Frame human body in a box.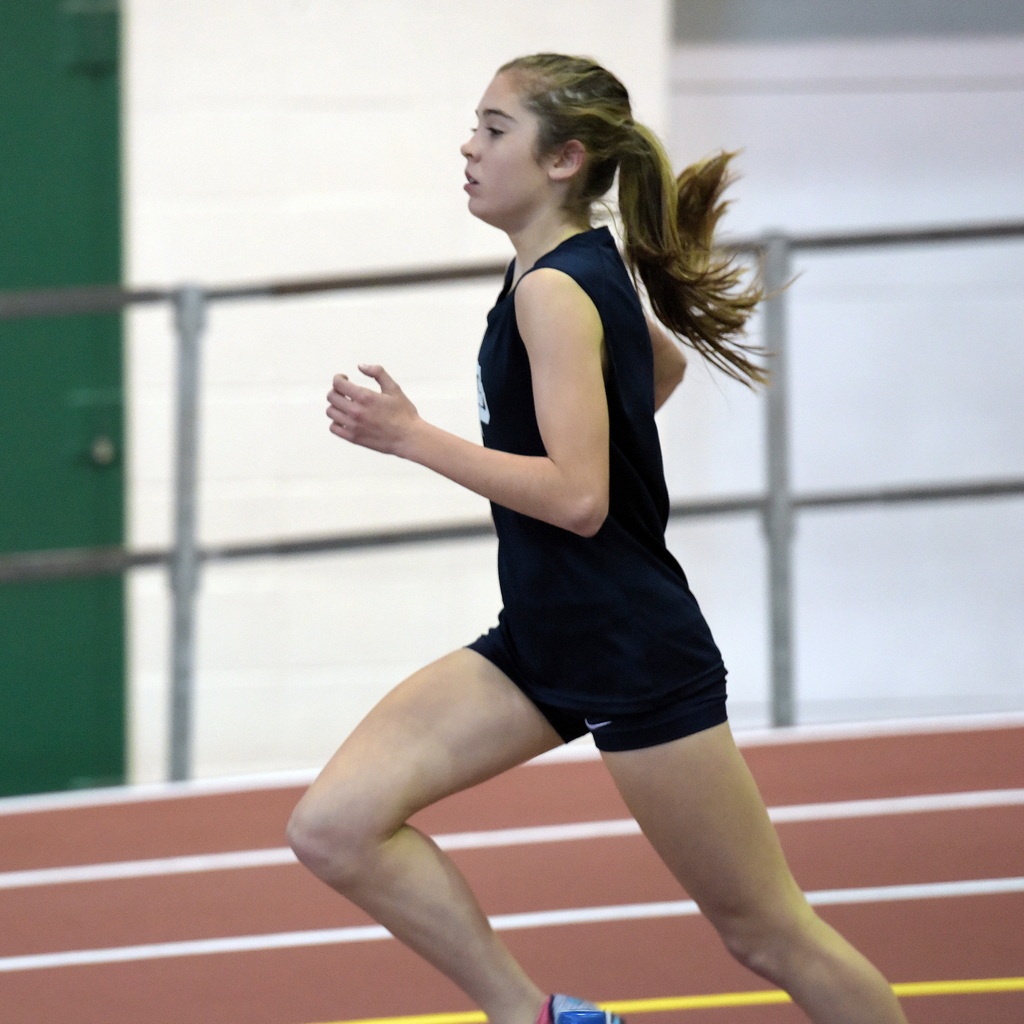
298 88 790 989.
